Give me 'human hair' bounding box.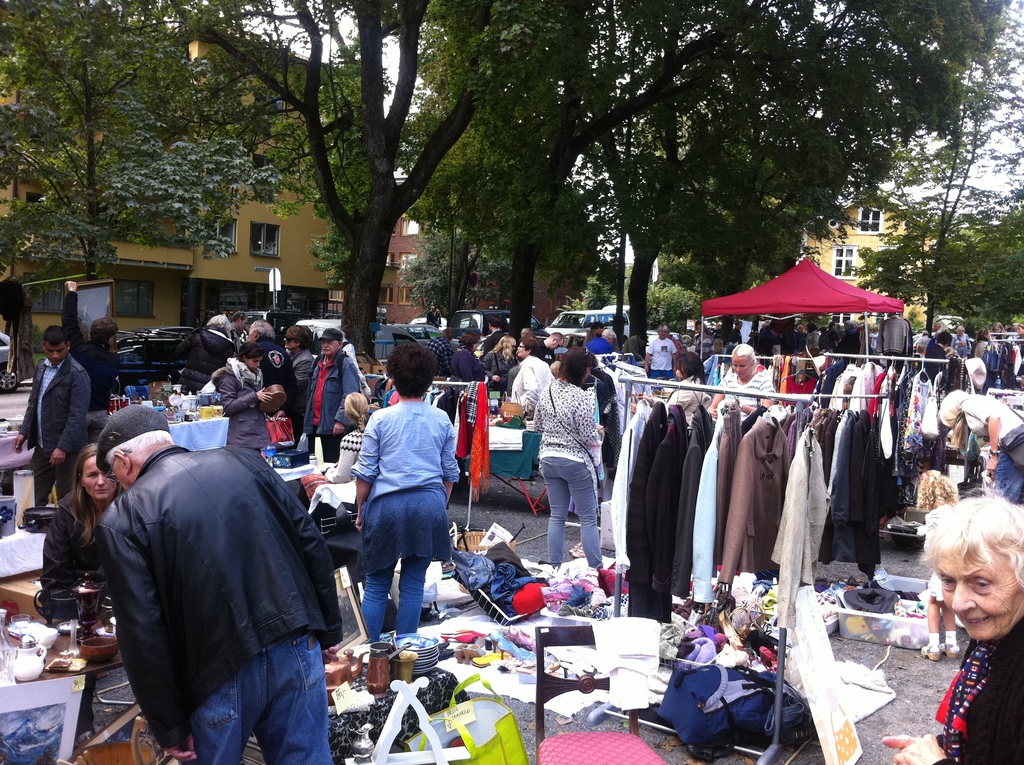
Rect(916, 500, 1020, 615).
